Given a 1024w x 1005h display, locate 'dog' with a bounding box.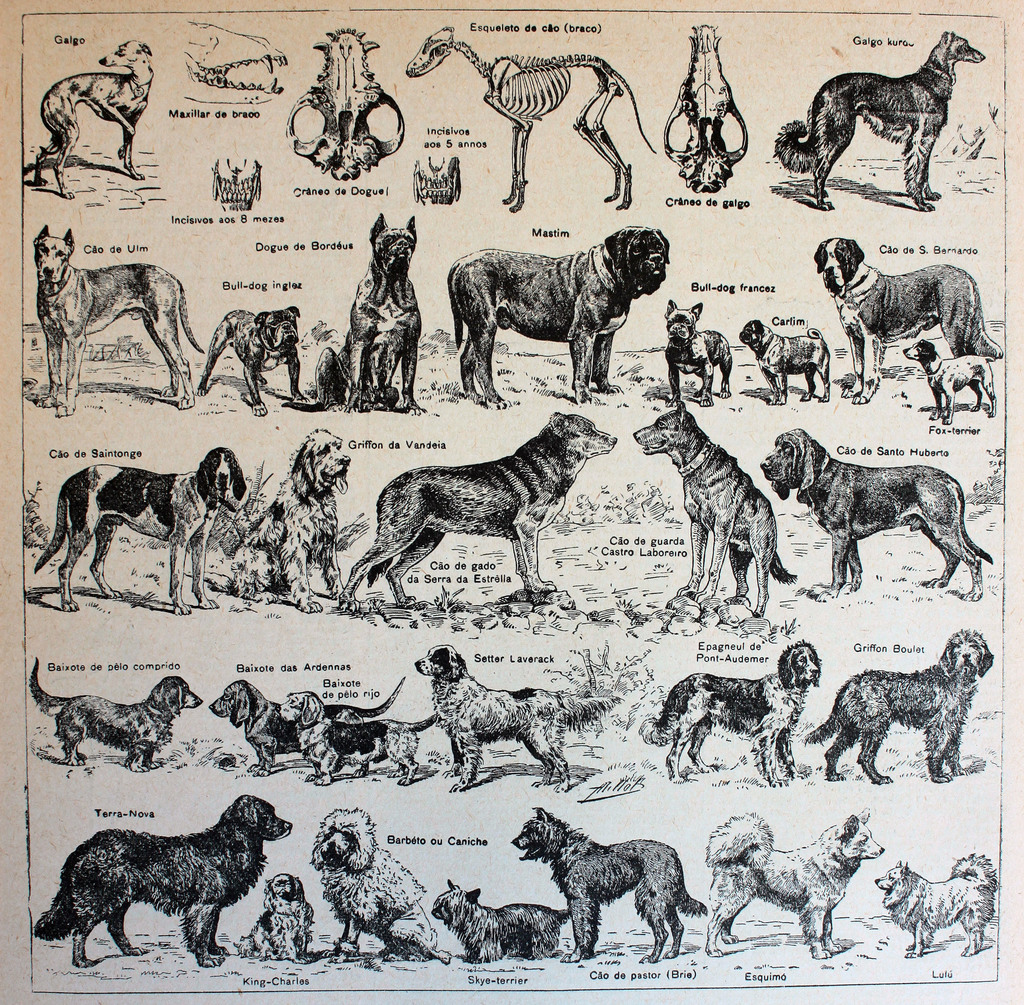
Located: select_region(772, 31, 987, 213).
